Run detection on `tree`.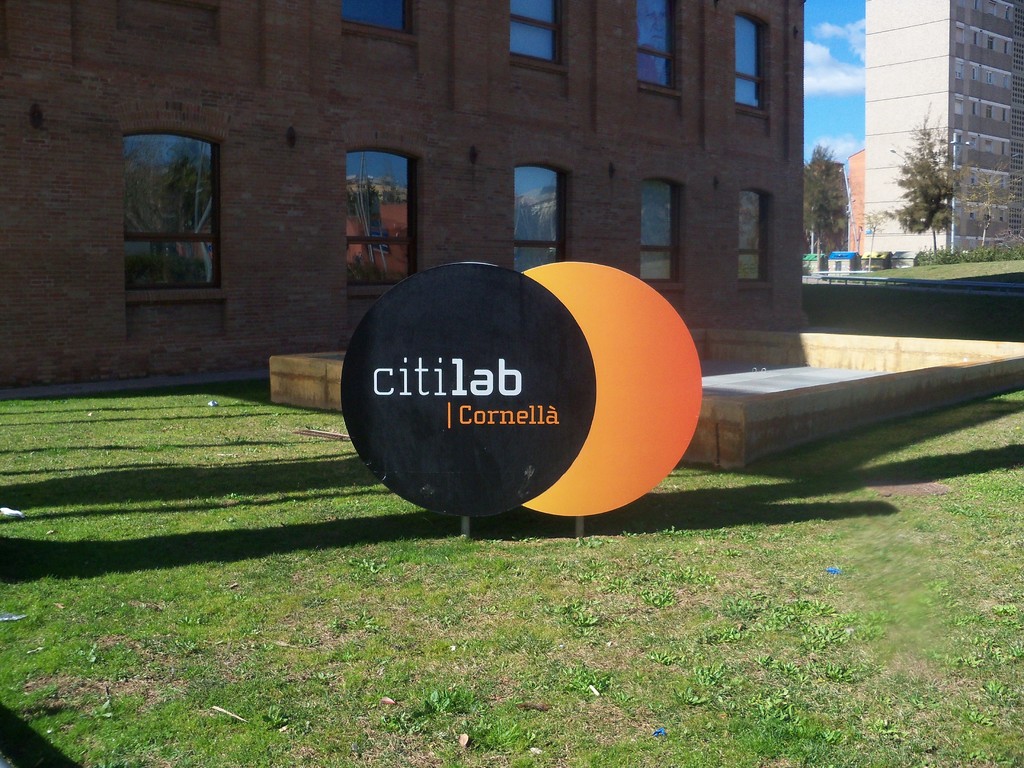
Result: [left=965, top=171, right=1022, bottom=246].
